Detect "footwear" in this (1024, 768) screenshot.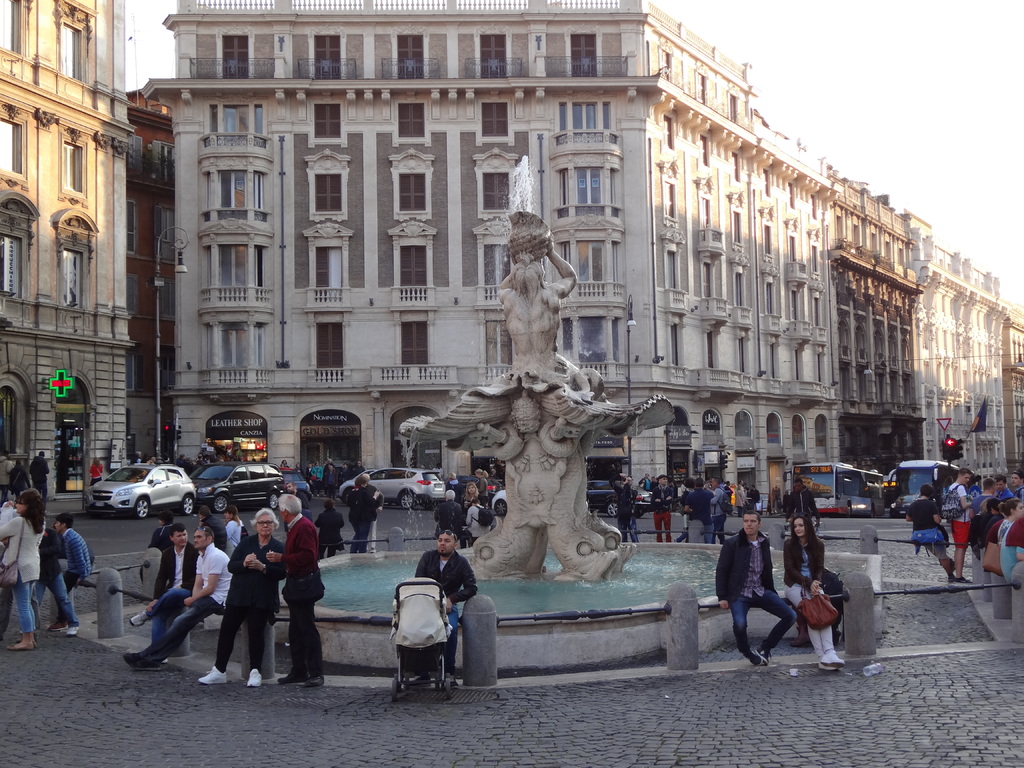
Detection: {"x1": 820, "y1": 662, "x2": 838, "y2": 673}.
